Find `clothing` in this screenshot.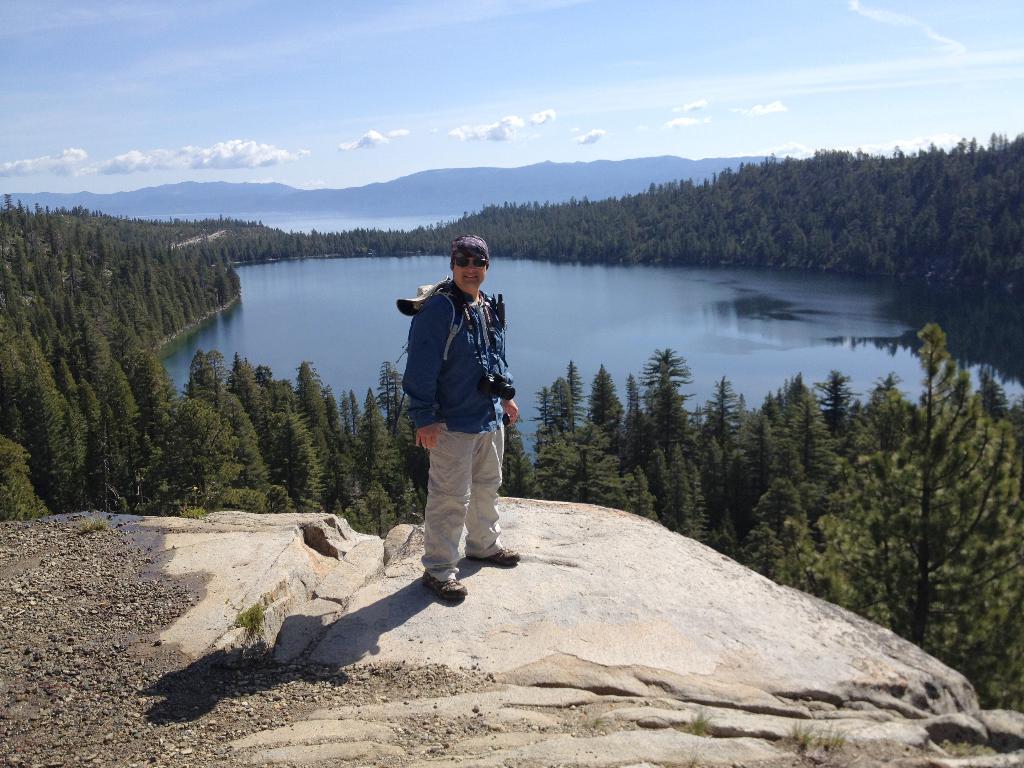
The bounding box for `clothing` is (x1=401, y1=271, x2=511, y2=584).
